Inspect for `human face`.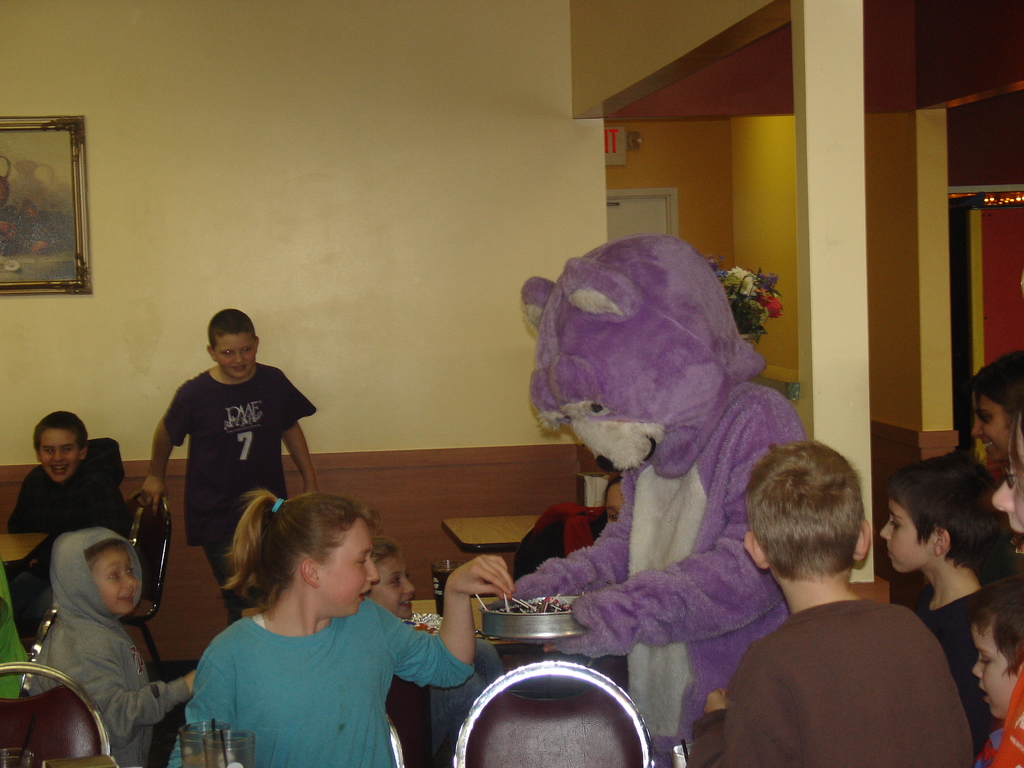
Inspection: detection(33, 431, 79, 485).
